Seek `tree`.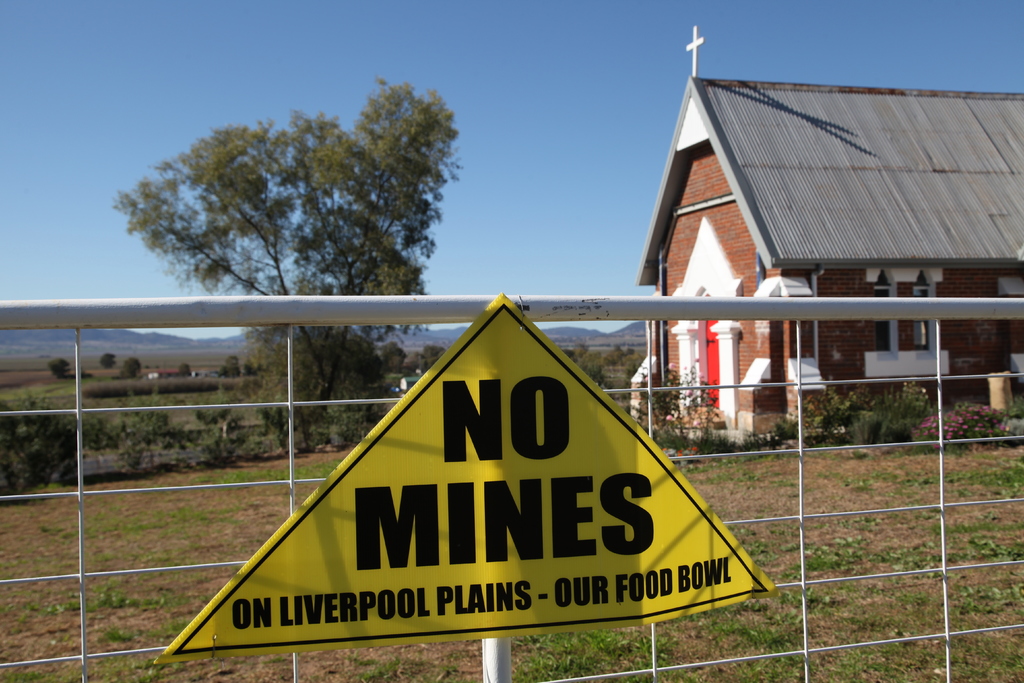
{"x1": 178, "y1": 365, "x2": 189, "y2": 378}.
